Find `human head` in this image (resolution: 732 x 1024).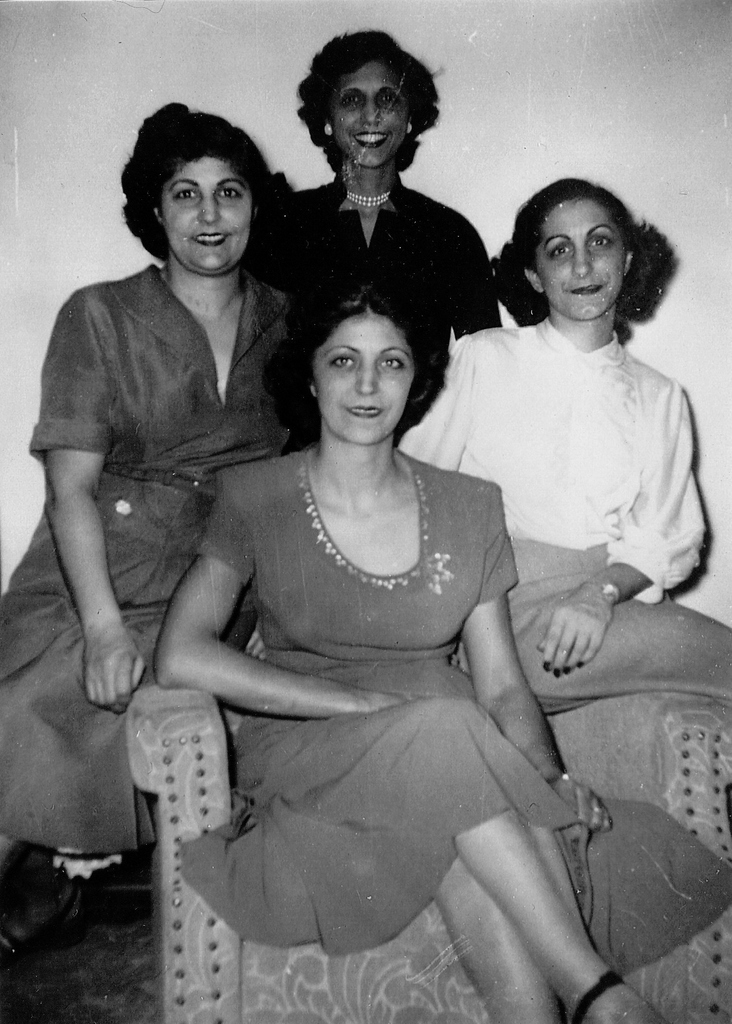
box(304, 291, 432, 445).
